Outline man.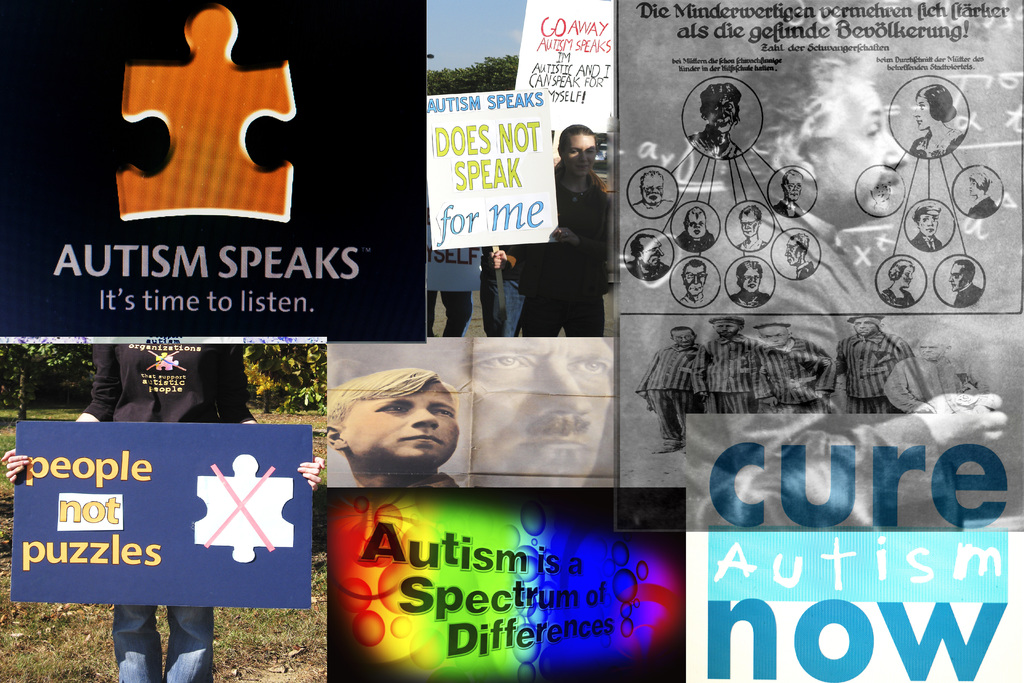
Outline: 911,204,947,251.
